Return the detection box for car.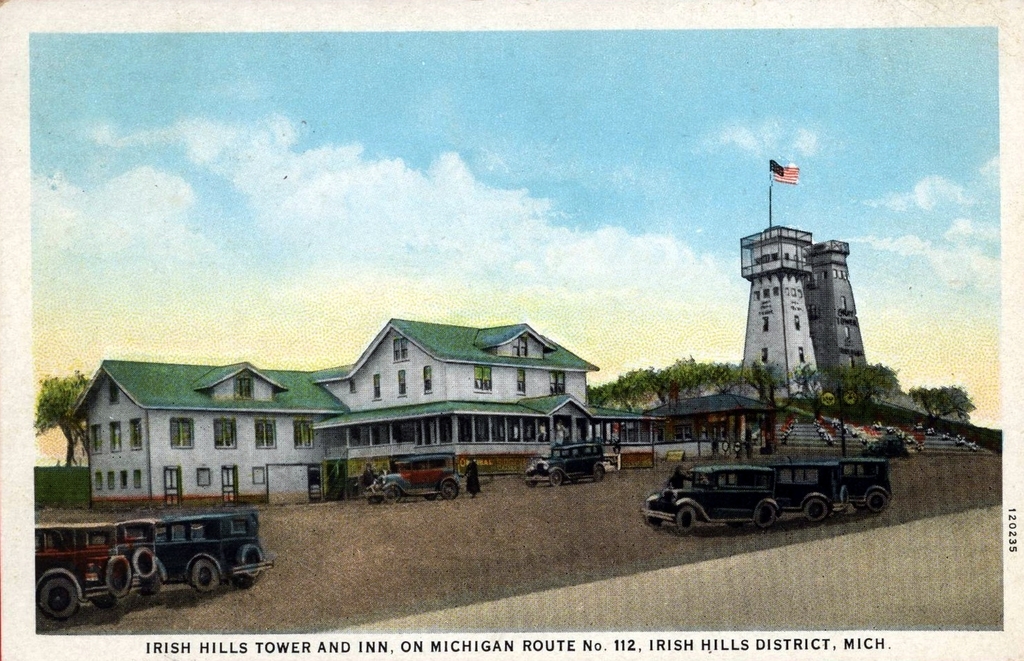
<box>639,466,784,536</box>.
